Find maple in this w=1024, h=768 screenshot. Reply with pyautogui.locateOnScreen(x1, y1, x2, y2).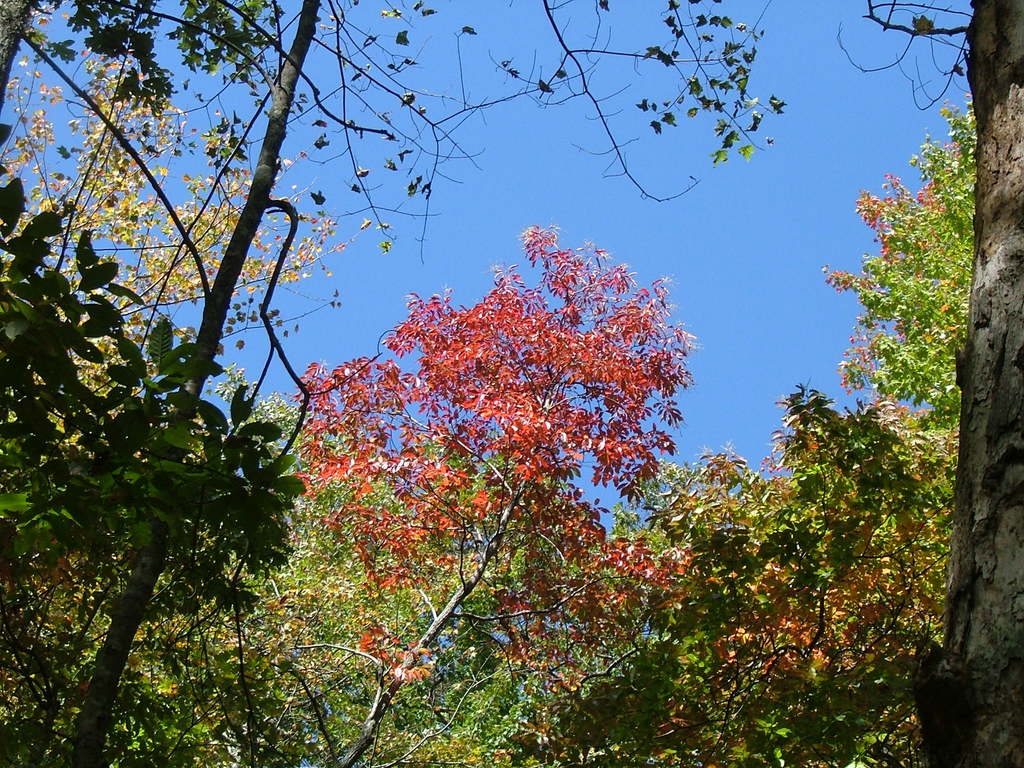
pyautogui.locateOnScreen(259, 264, 652, 742).
